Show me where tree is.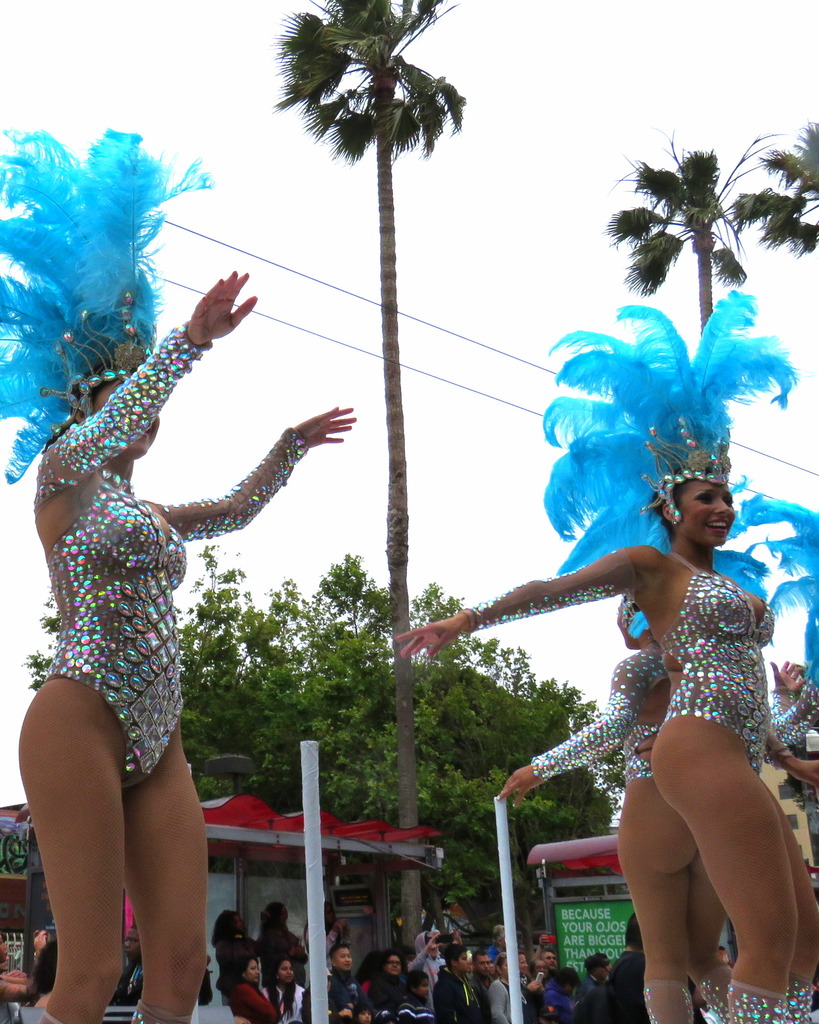
tree is at x1=23 y1=550 x2=628 y2=939.
